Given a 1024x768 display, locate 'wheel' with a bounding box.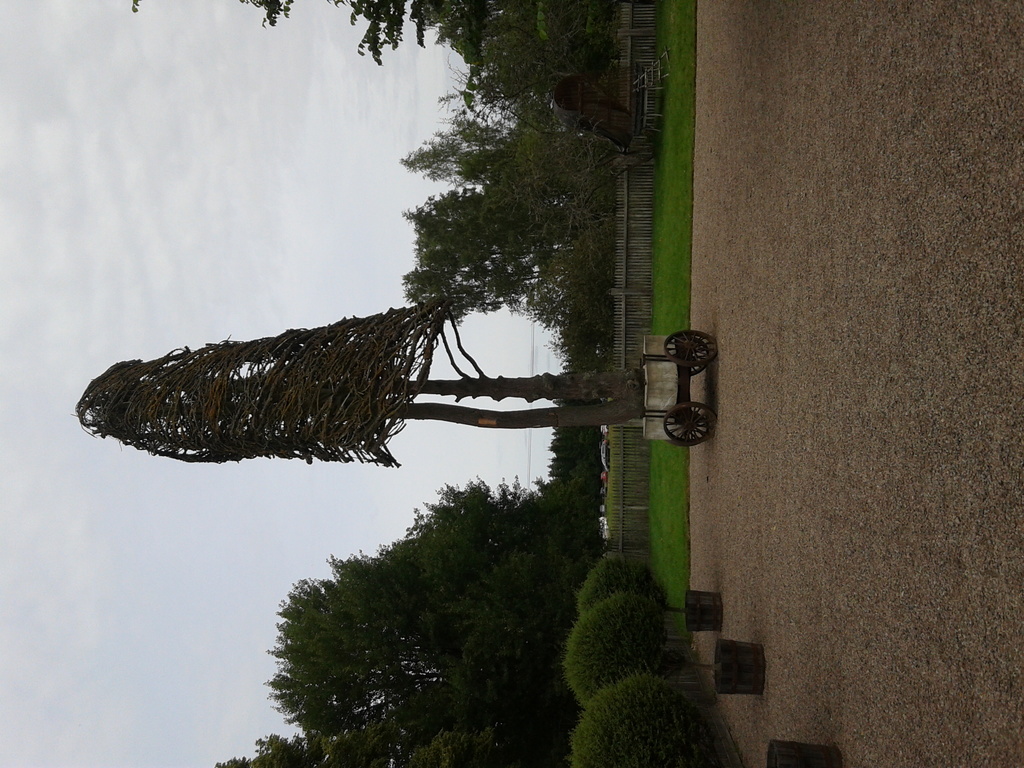
Located: (x1=665, y1=329, x2=717, y2=364).
